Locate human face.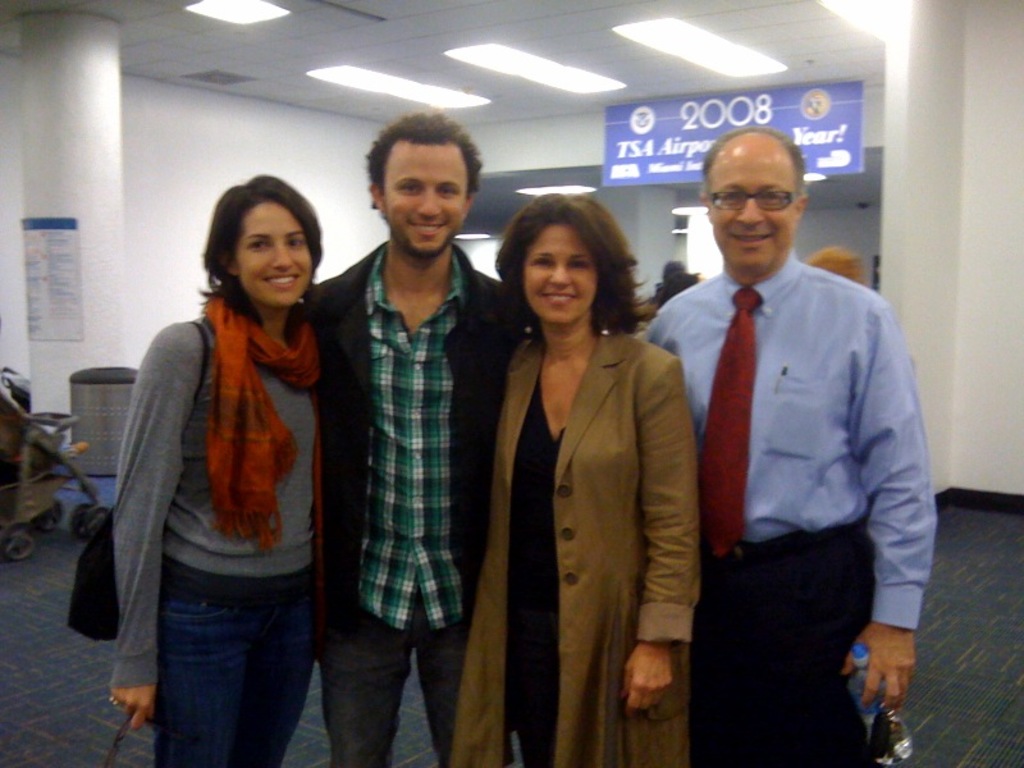
Bounding box: region(525, 220, 598, 332).
